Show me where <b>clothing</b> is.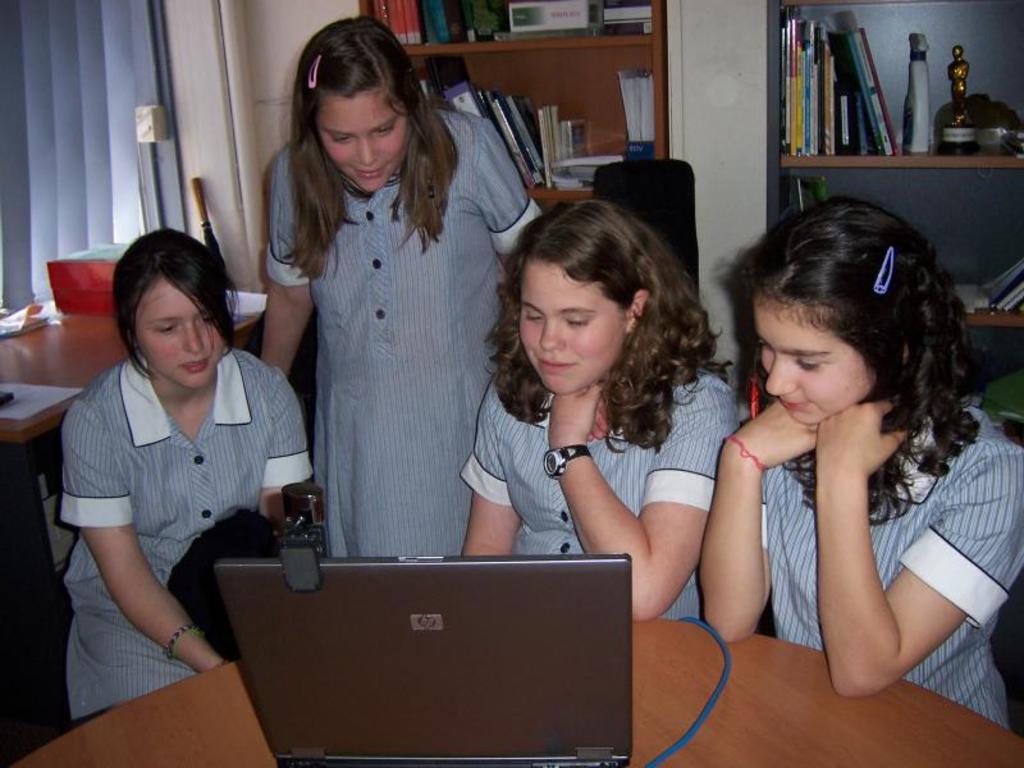
<b>clothing</b> is at [265, 100, 547, 554].
